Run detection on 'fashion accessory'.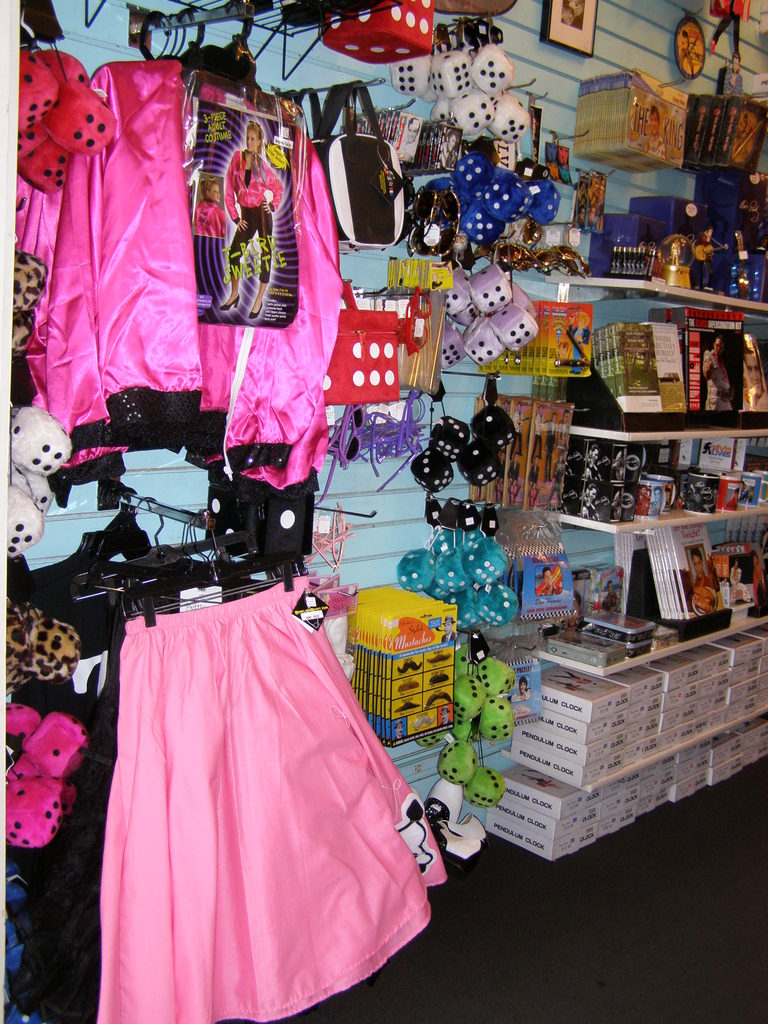
Result: (x1=325, y1=280, x2=398, y2=405).
